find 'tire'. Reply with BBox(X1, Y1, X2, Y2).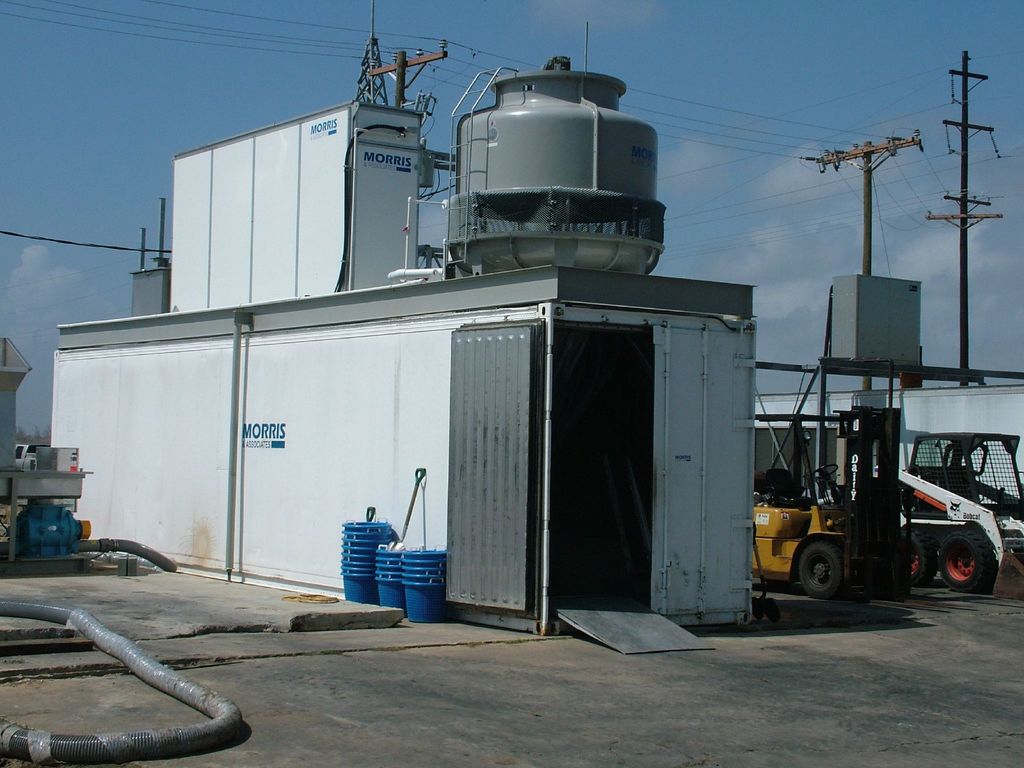
BBox(932, 522, 1008, 604).
